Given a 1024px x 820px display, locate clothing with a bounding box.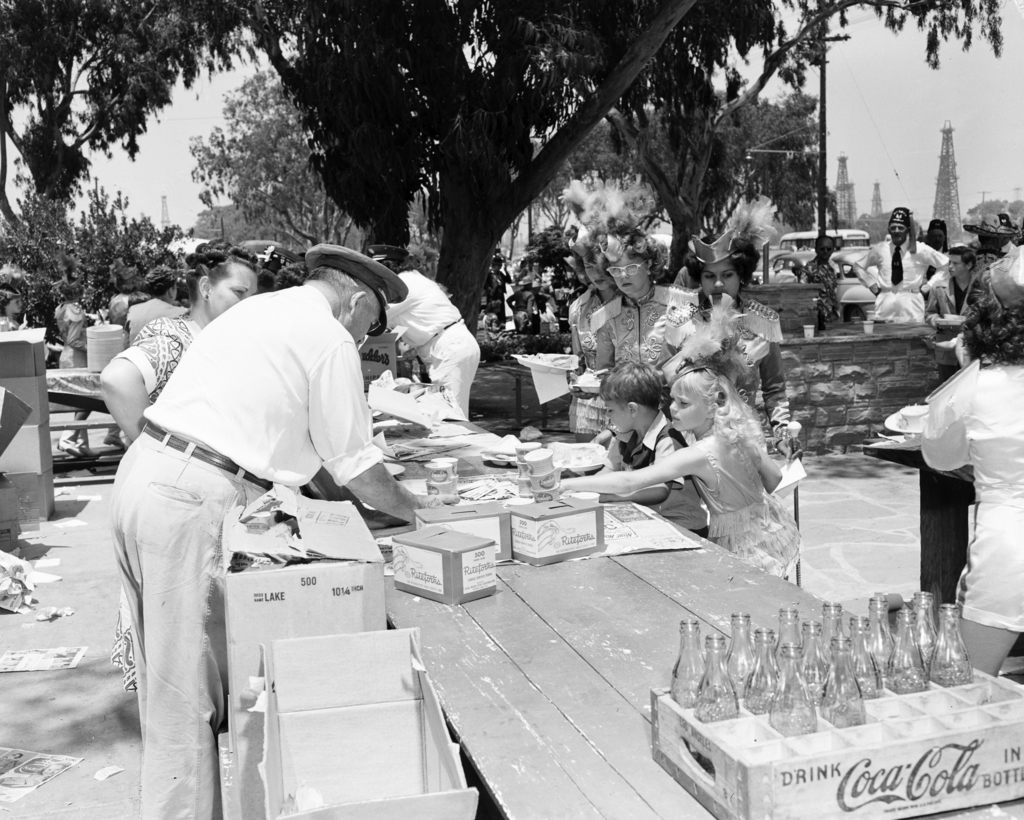
Located: rect(120, 312, 191, 693).
